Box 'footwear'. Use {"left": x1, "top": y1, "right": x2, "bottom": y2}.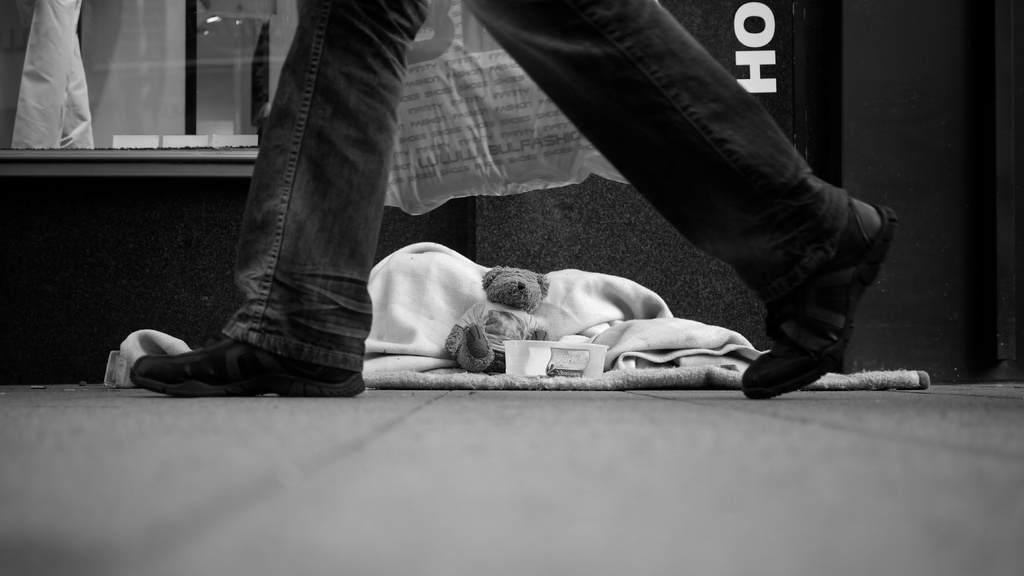
{"left": 100, "top": 312, "right": 348, "bottom": 388}.
